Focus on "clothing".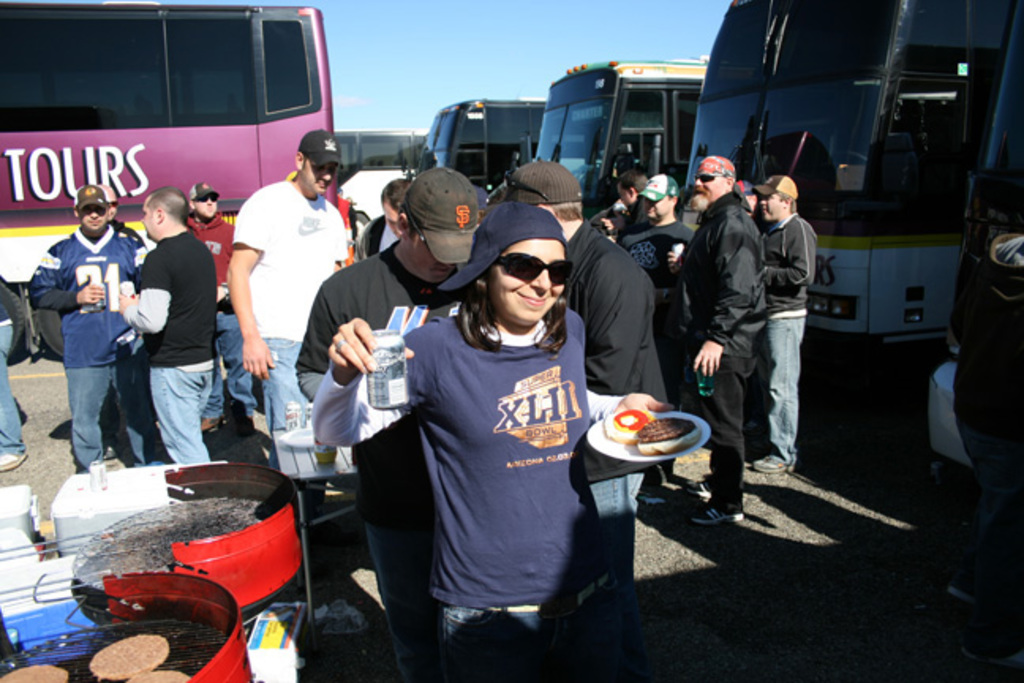
Focused at crop(240, 171, 356, 458).
